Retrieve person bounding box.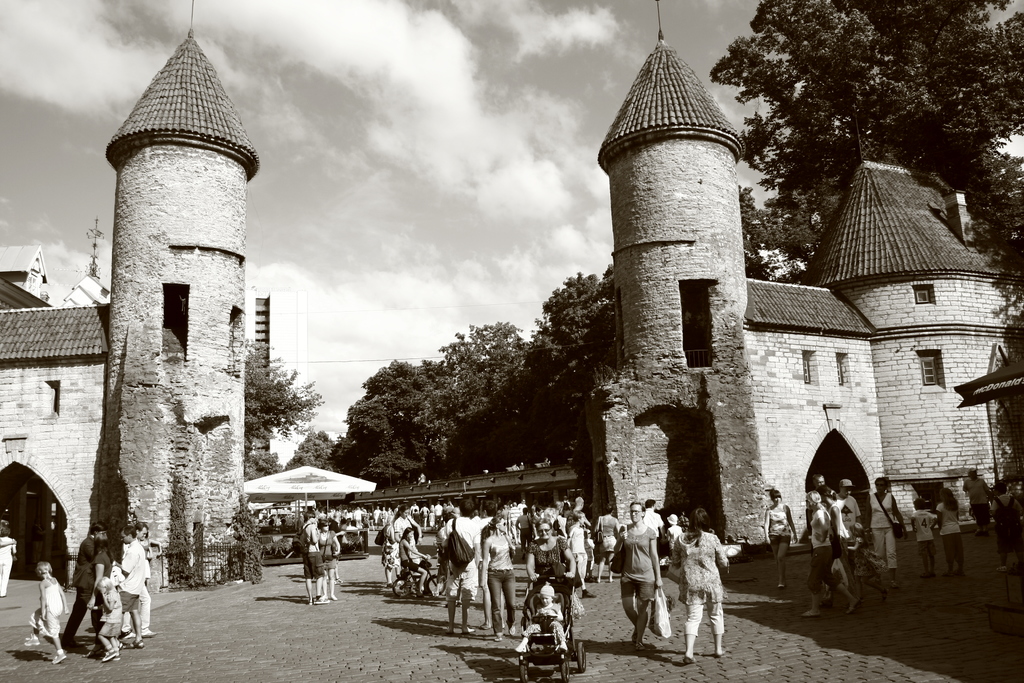
Bounding box: {"x1": 961, "y1": 473, "x2": 980, "y2": 527}.
